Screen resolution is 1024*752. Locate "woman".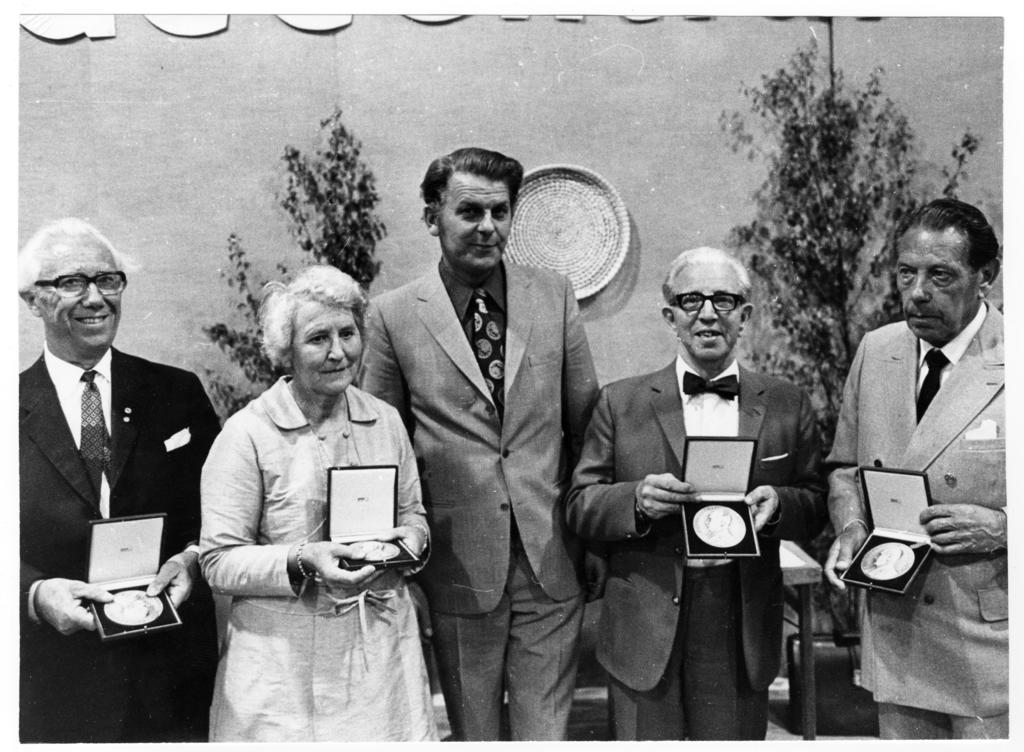
bbox=(175, 259, 442, 751).
